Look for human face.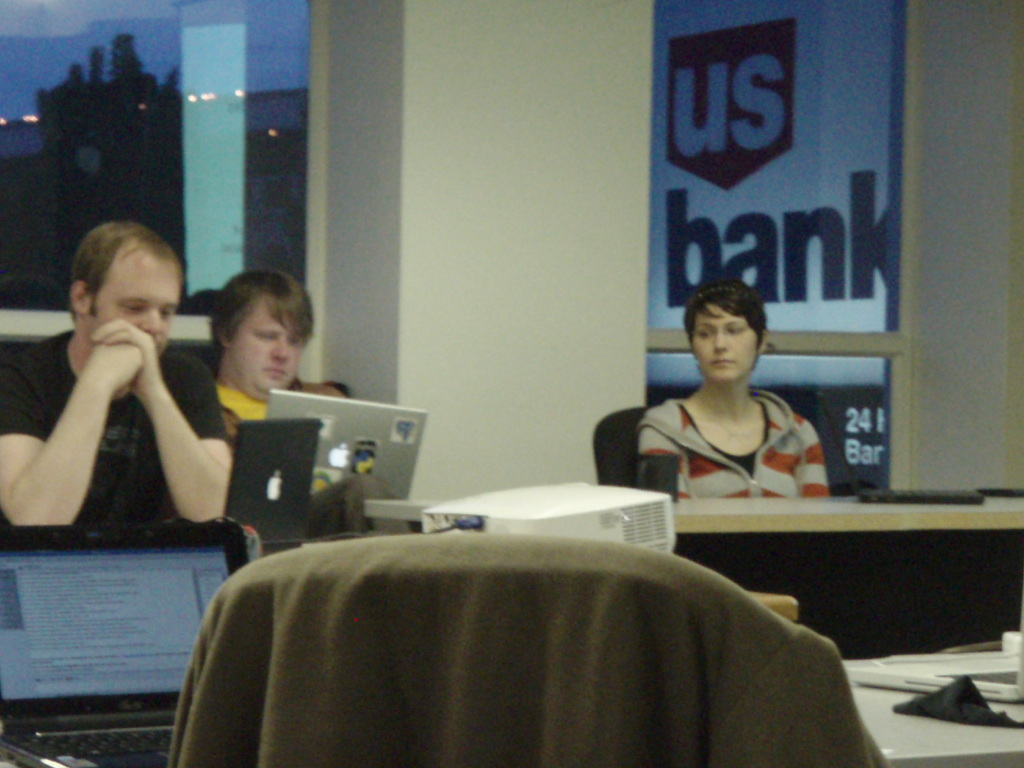
Found: detection(86, 240, 181, 358).
